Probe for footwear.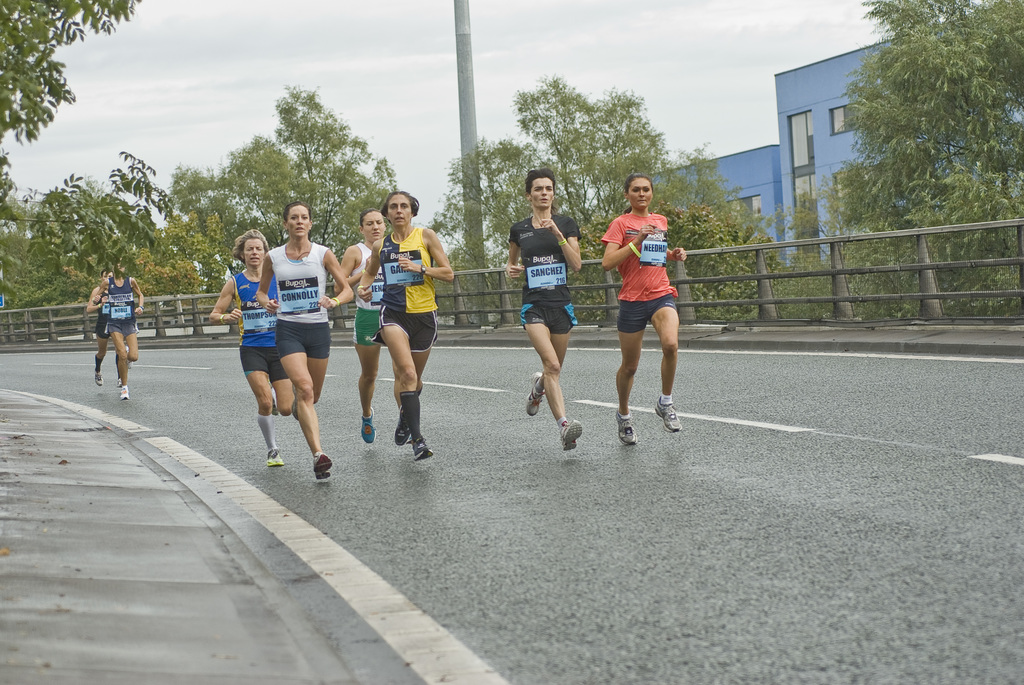
Probe result: l=120, t=385, r=131, b=401.
